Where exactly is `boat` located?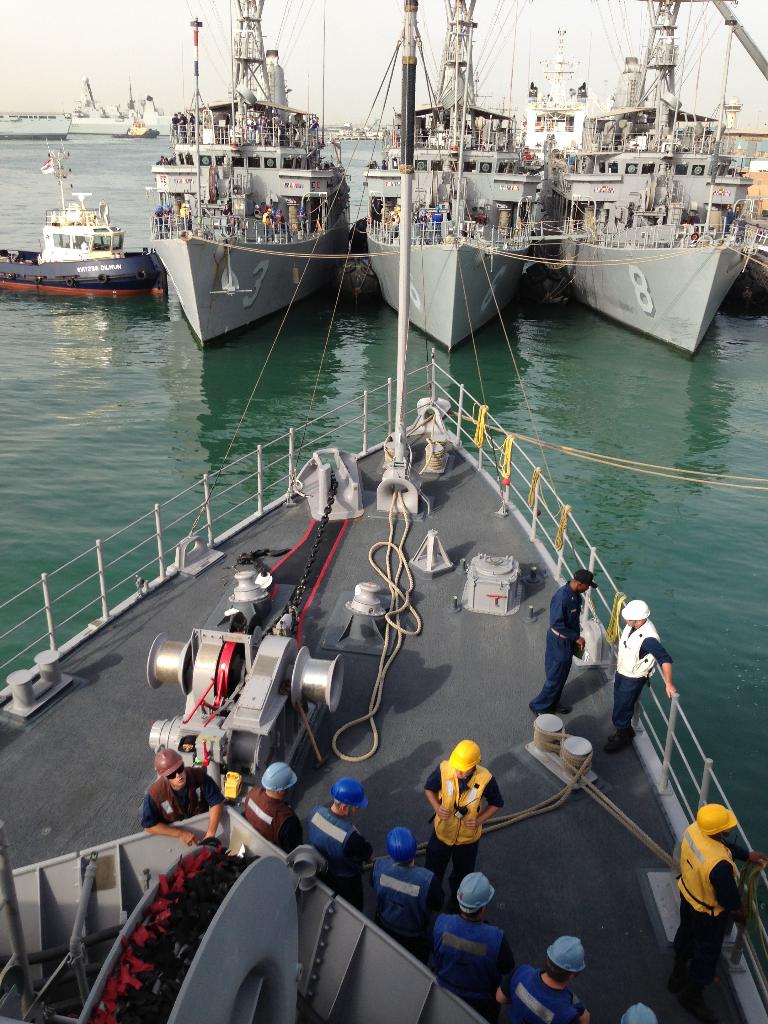
Its bounding box is <bbox>112, 29, 380, 302</bbox>.
